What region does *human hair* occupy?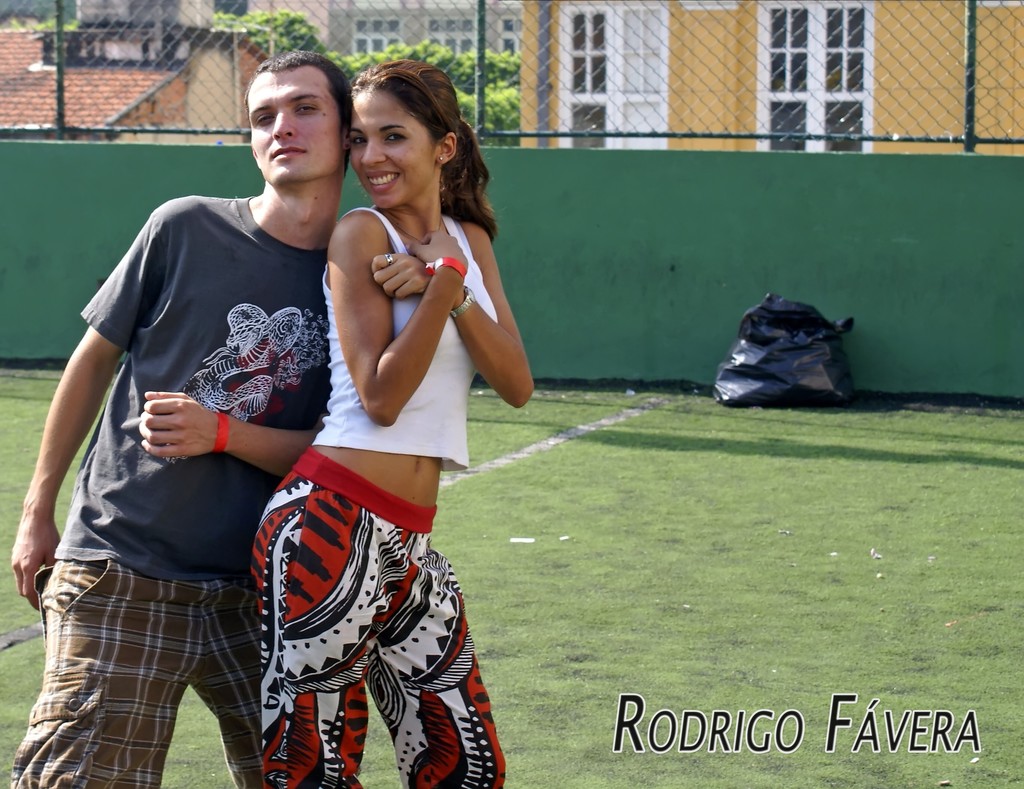
bbox=[343, 67, 496, 254].
